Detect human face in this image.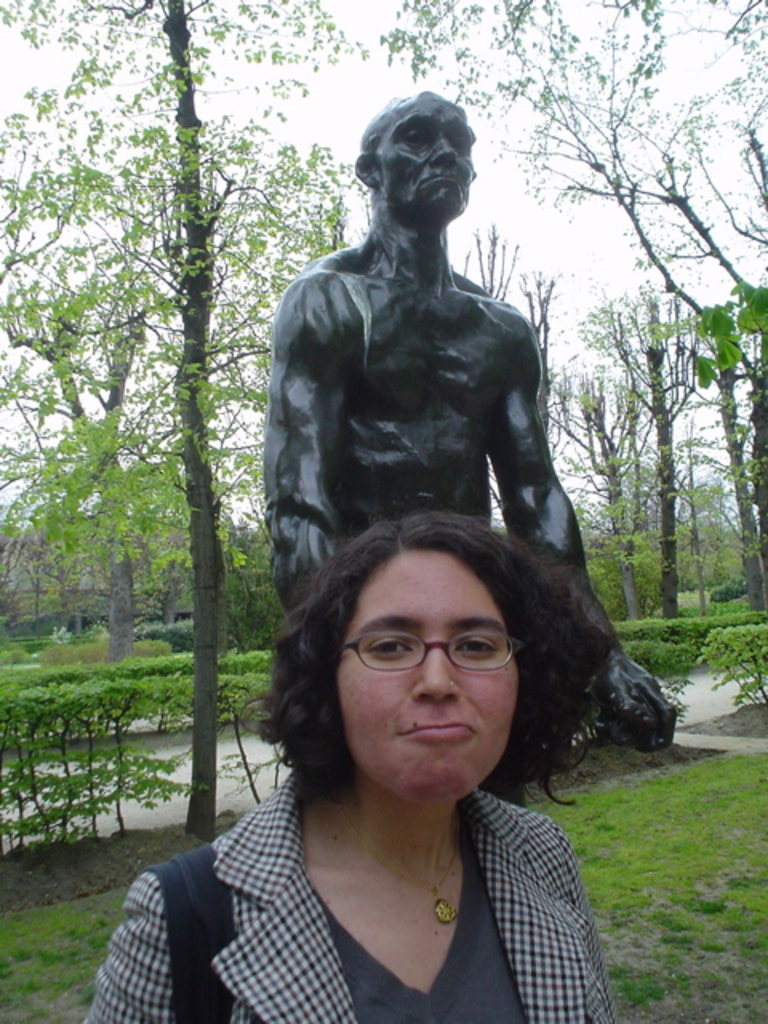
Detection: bbox(338, 549, 510, 802).
